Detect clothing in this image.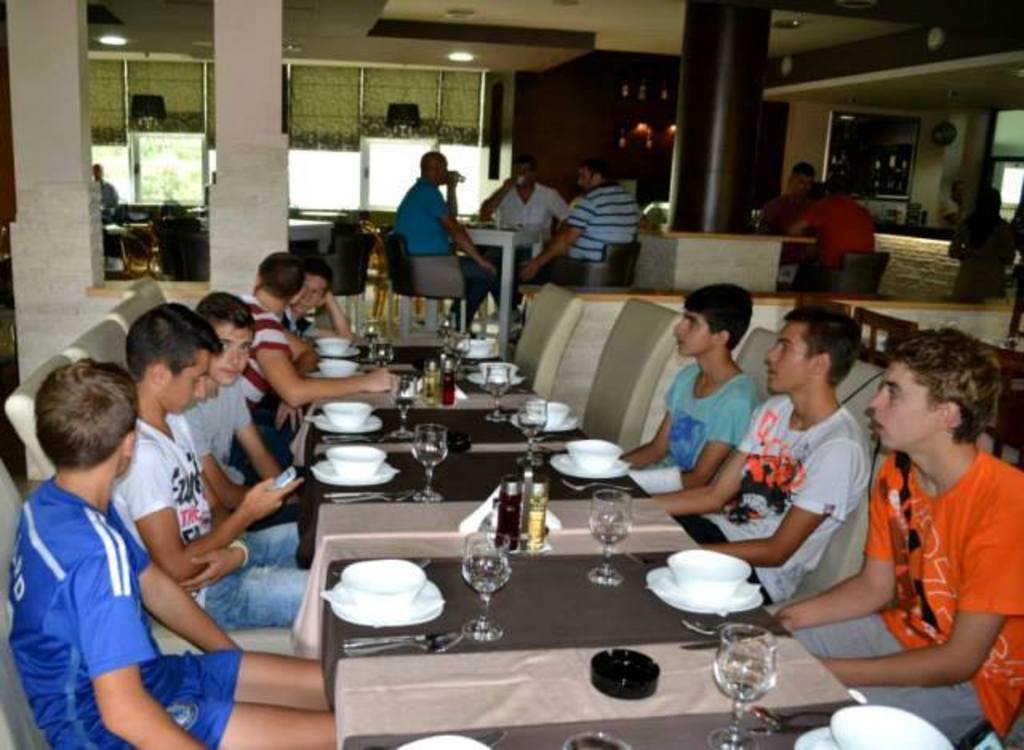
Detection: <region>560, 178, 643, 267</region>.
